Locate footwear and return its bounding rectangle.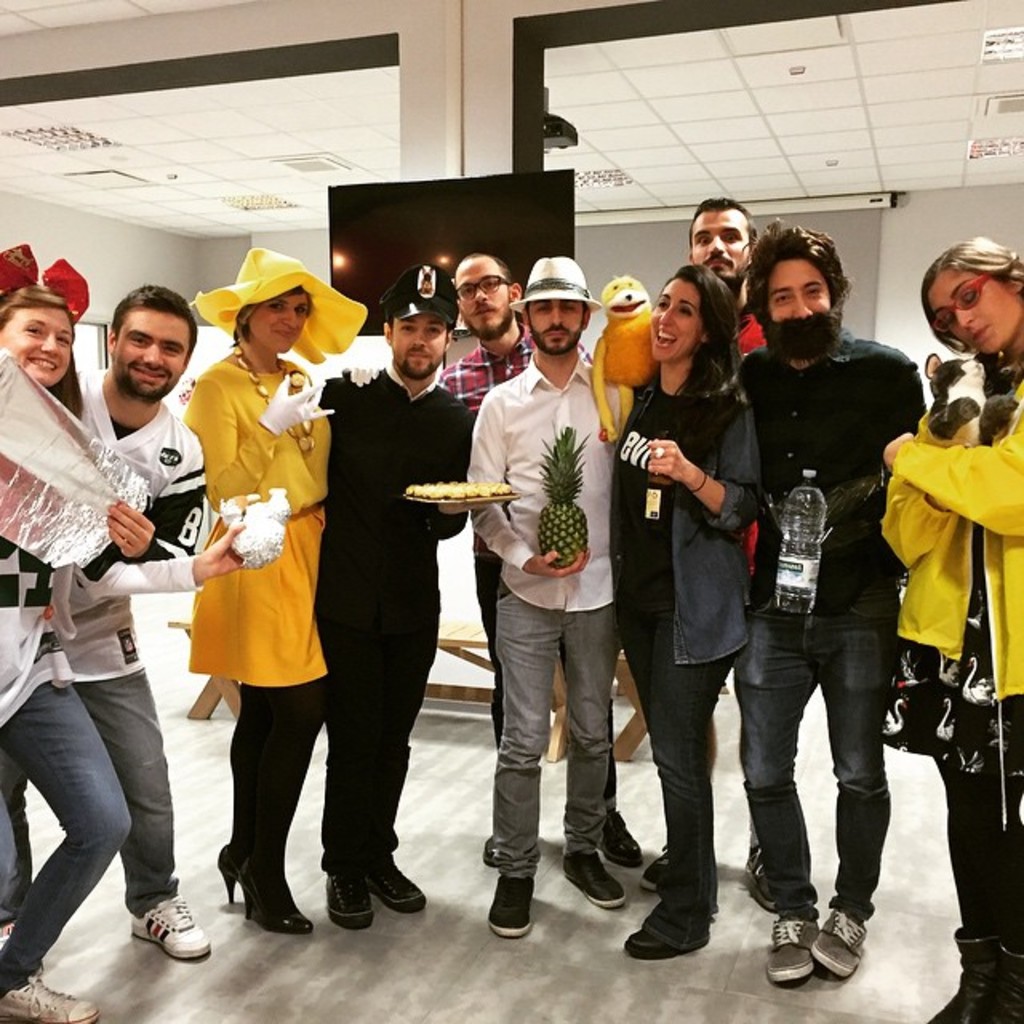
bbox=[805, 907, 877, 984].
